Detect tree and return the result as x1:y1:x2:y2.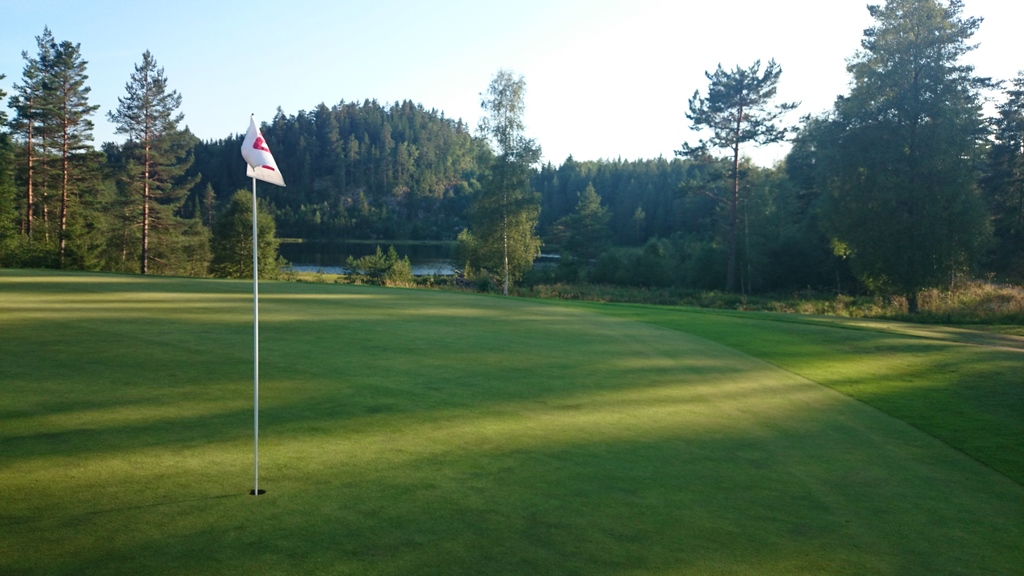
776:0:1023:303.
